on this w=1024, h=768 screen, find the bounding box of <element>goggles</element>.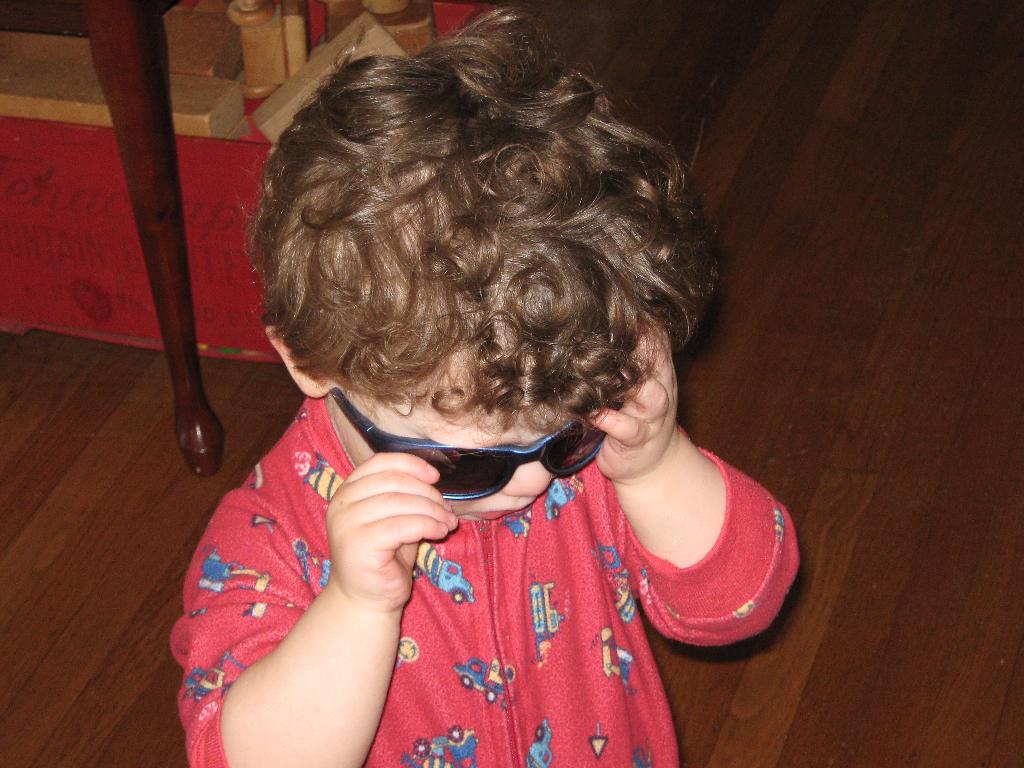
Bounding box: 331:400:640:481.
